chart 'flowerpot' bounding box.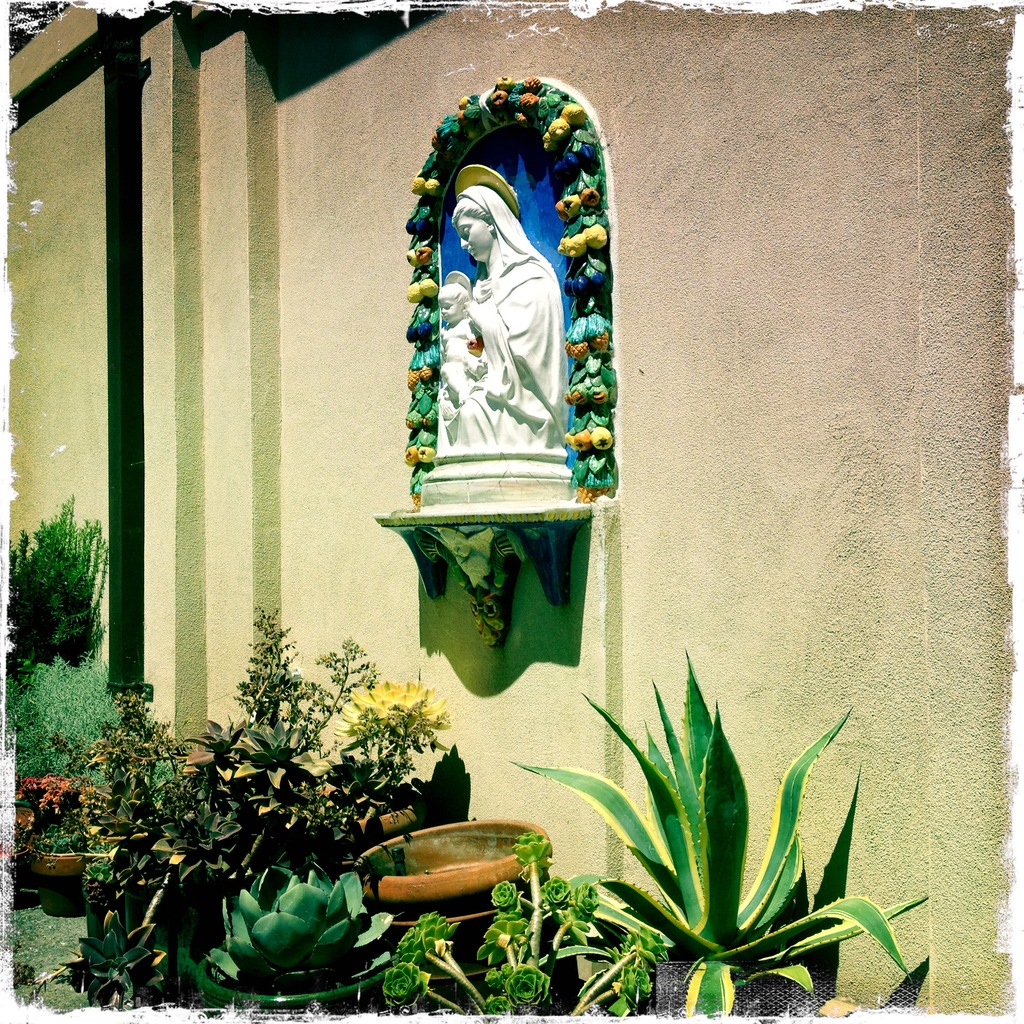
Charted: pyautogui.locateOnScreen(24, 835, 92, 915).
